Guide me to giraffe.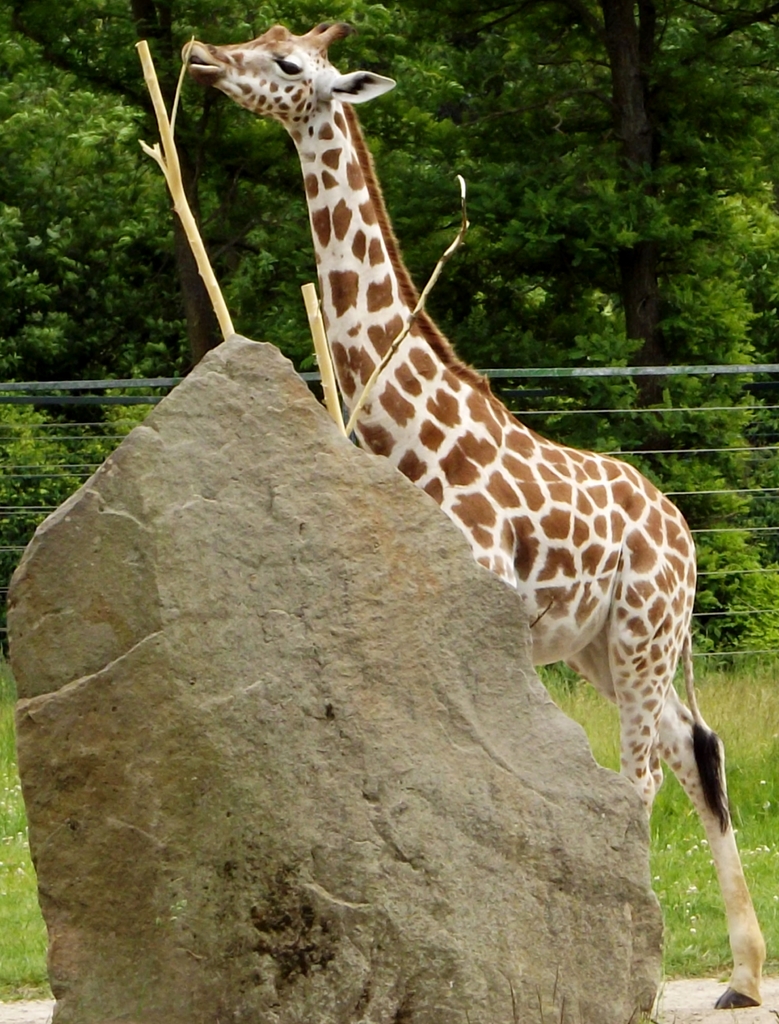
Guidance: [131,38,714,917].
